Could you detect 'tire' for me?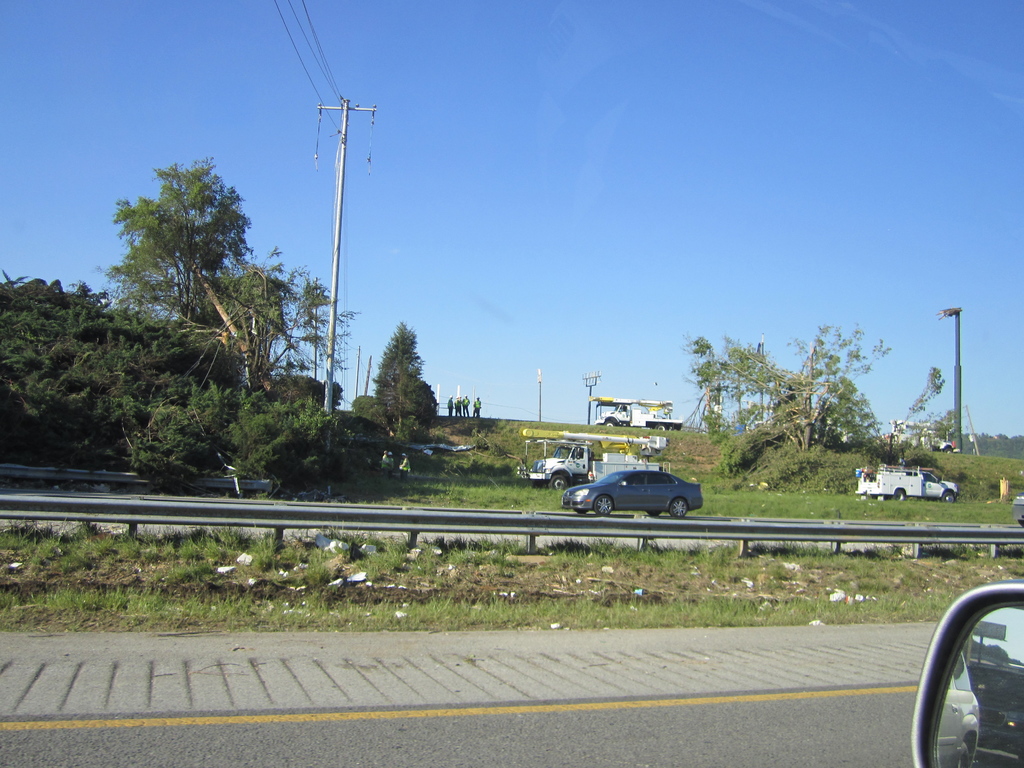
Detection result: <region>548, 475, 567, 489</region>.
